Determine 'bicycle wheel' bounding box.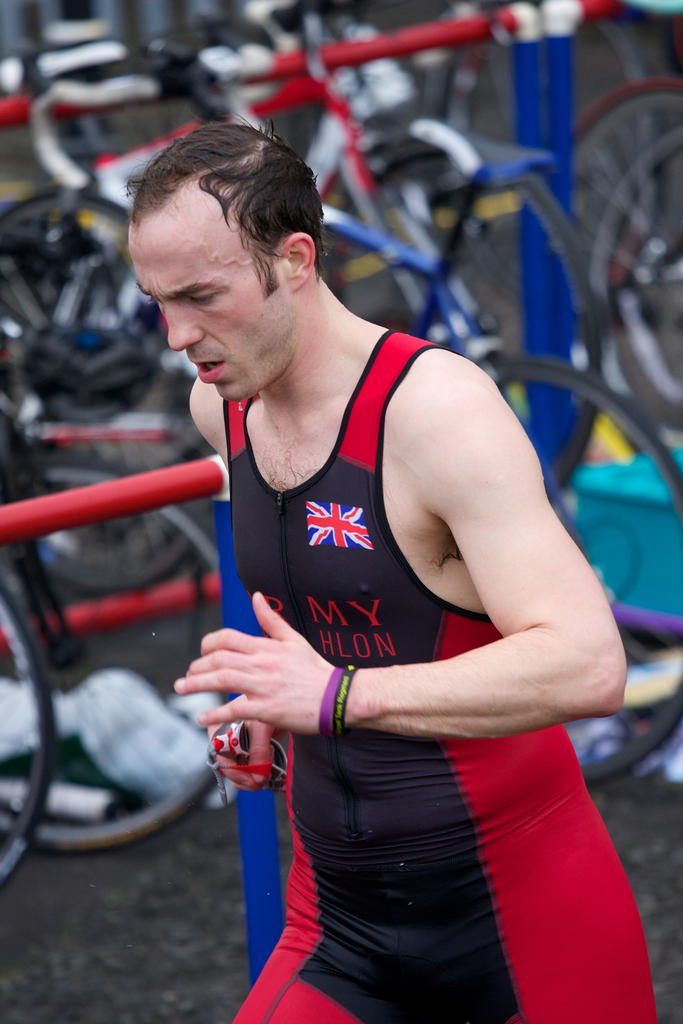
Determined: bbox=[555, 87, 682, 444].
